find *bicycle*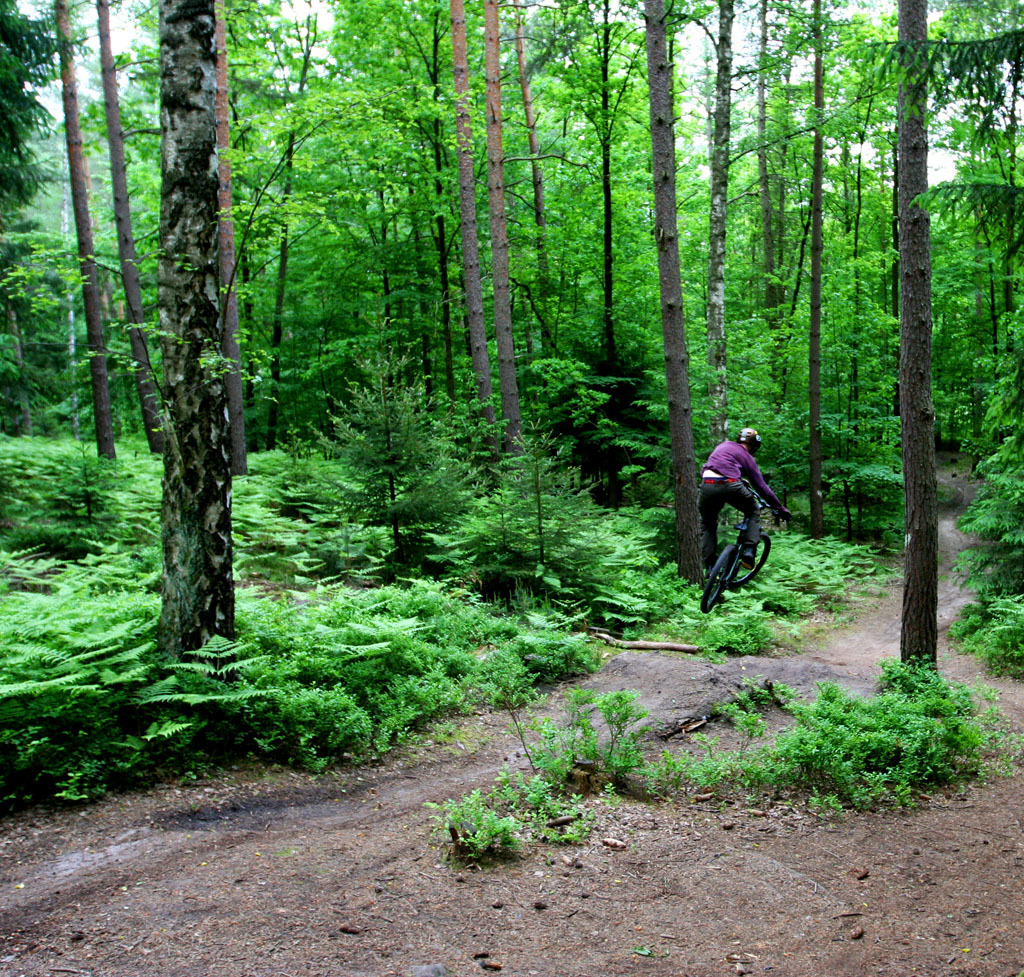
[x1=704, y1=487, x2=773, y2=614]
